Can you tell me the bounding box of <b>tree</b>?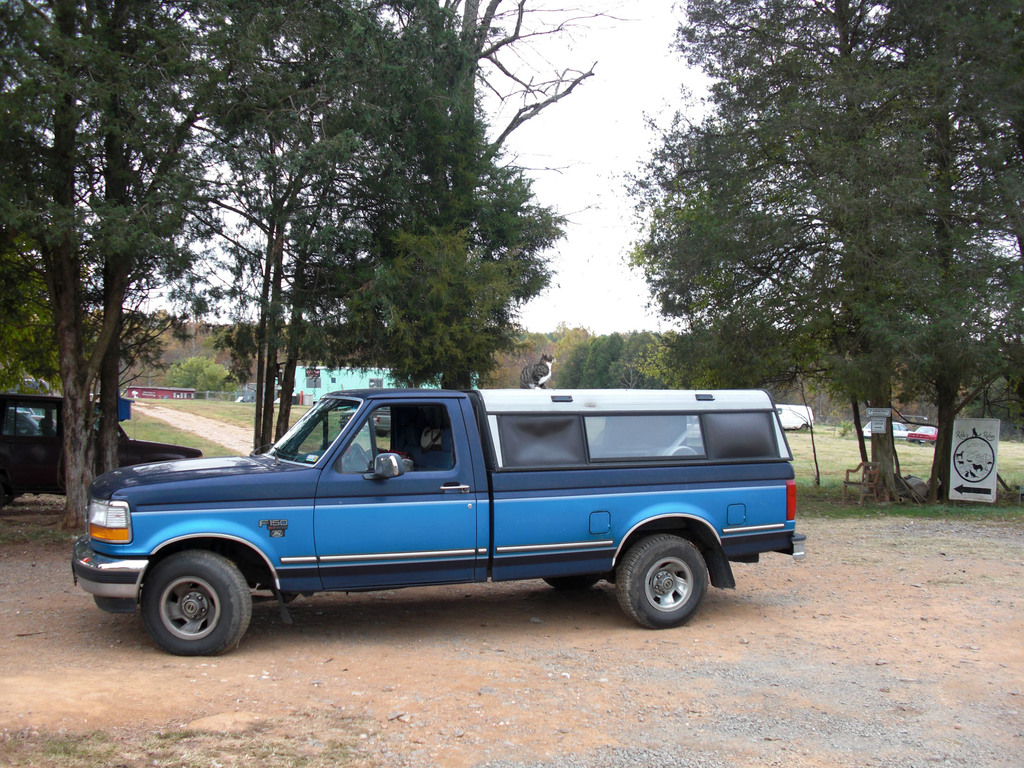
[left=192, top=319, right=239, bottom=368].
